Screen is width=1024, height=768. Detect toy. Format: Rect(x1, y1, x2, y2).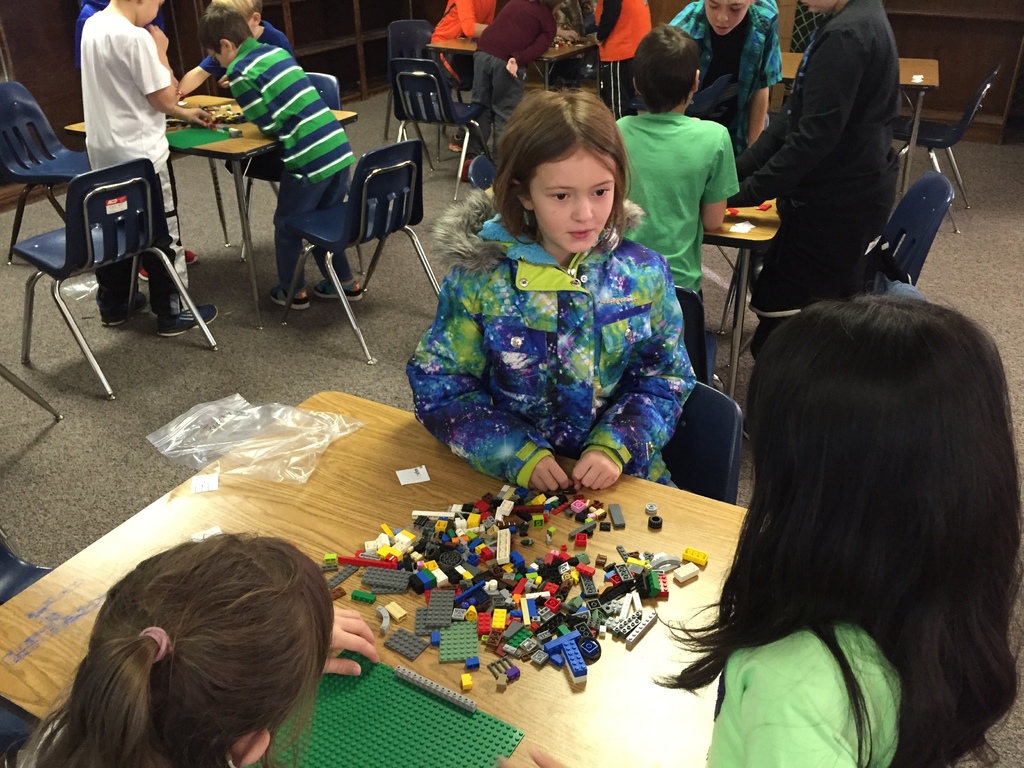
Rect(609, 505, 623, 529).
